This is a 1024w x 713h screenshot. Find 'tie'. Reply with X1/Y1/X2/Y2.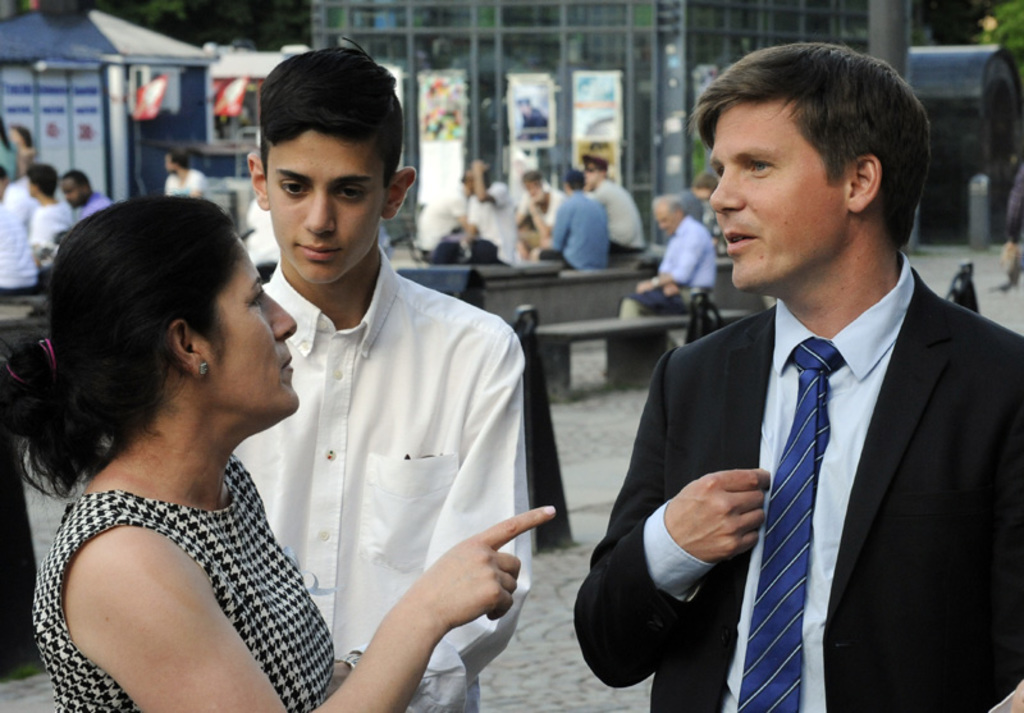
733/339/846/712.
